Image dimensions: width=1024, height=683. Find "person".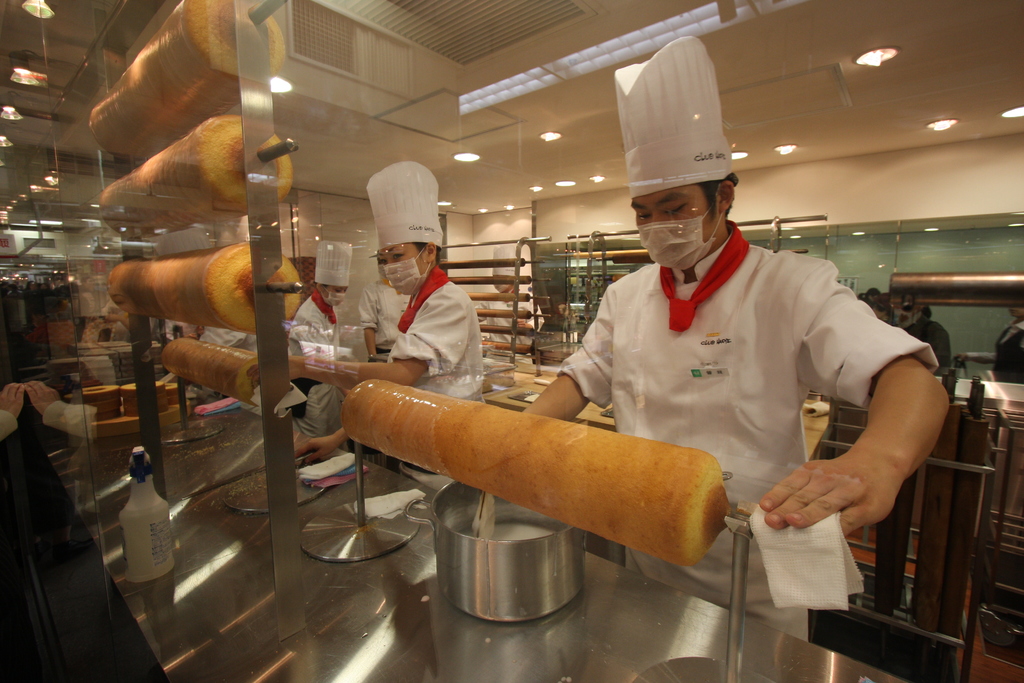
[517, 33, 949, 536].
